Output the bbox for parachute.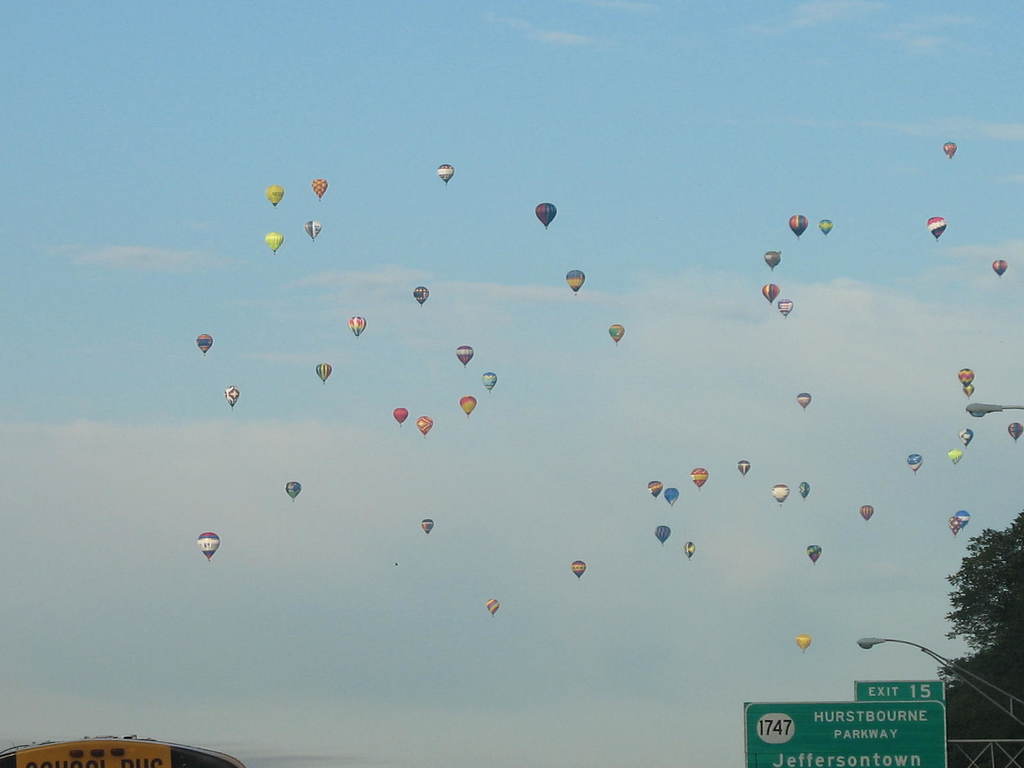
bbox(664, 486, 682, 506).
